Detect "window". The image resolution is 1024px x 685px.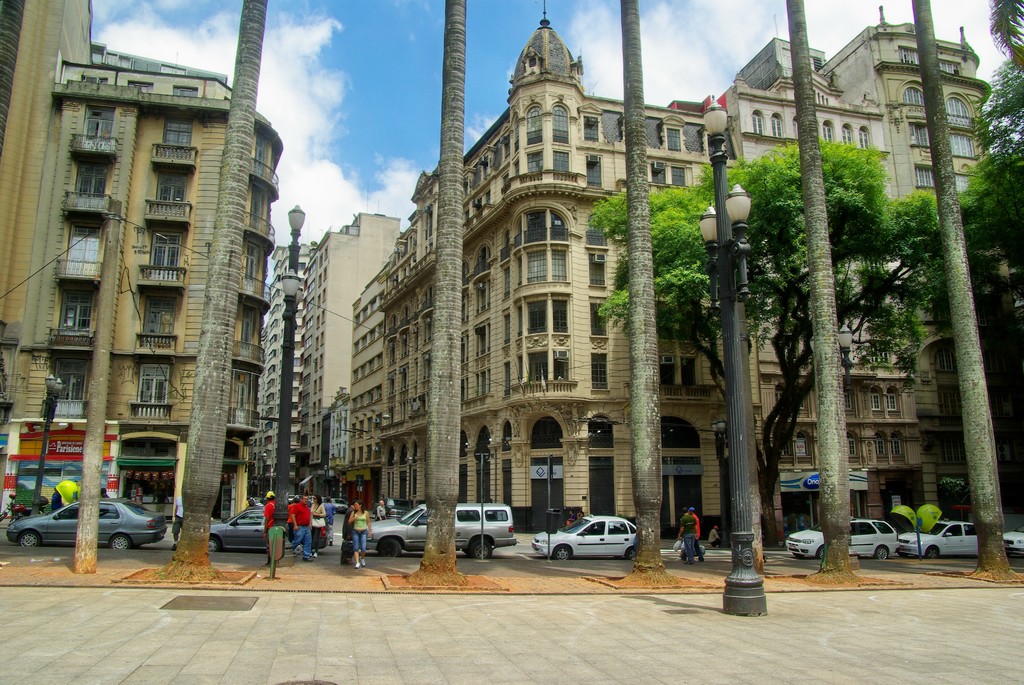
region(524, 209, 564, 244).
